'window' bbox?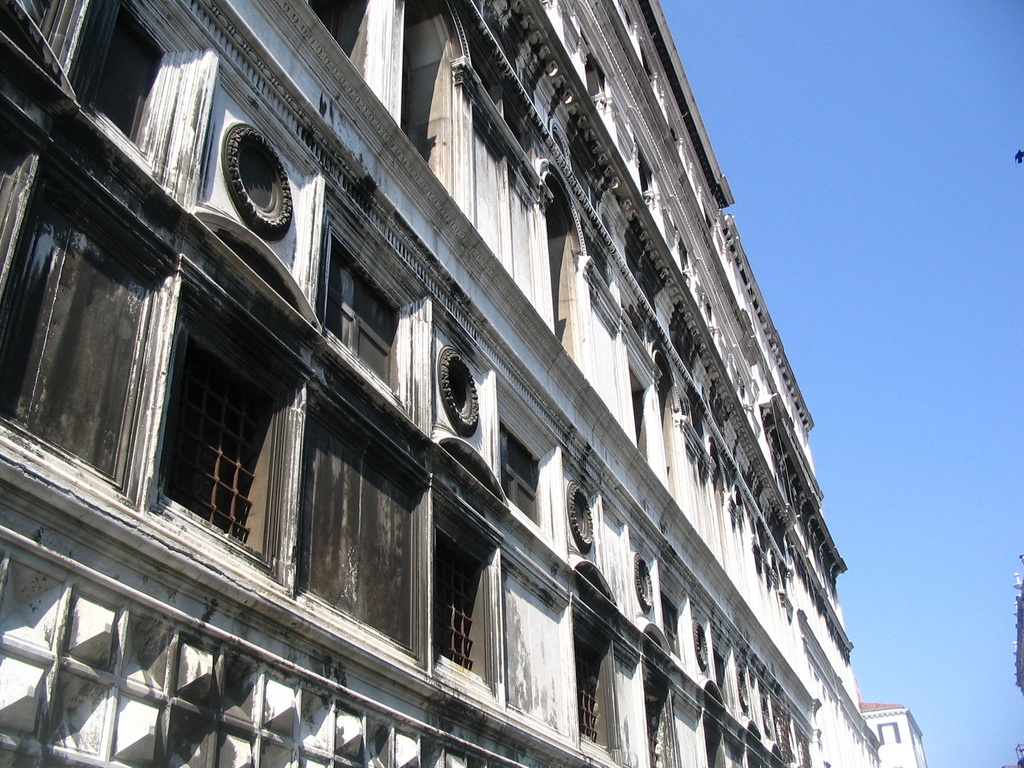
Rect(294, 172, 432, 440)
